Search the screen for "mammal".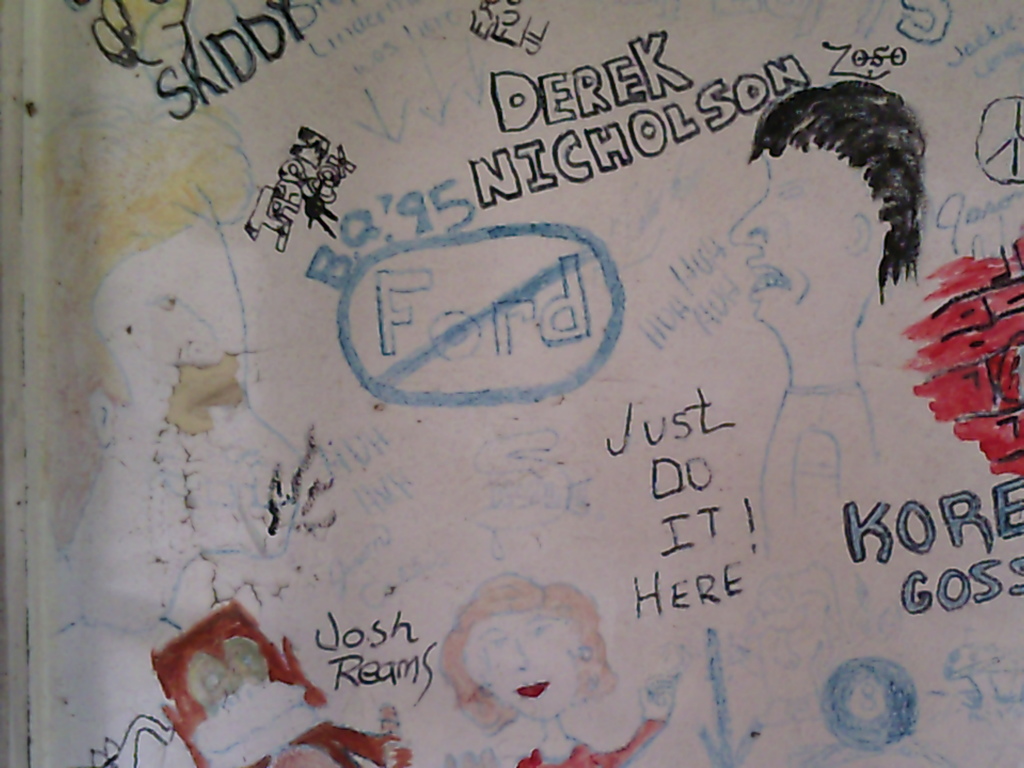
Found at 154,596,410,767.
